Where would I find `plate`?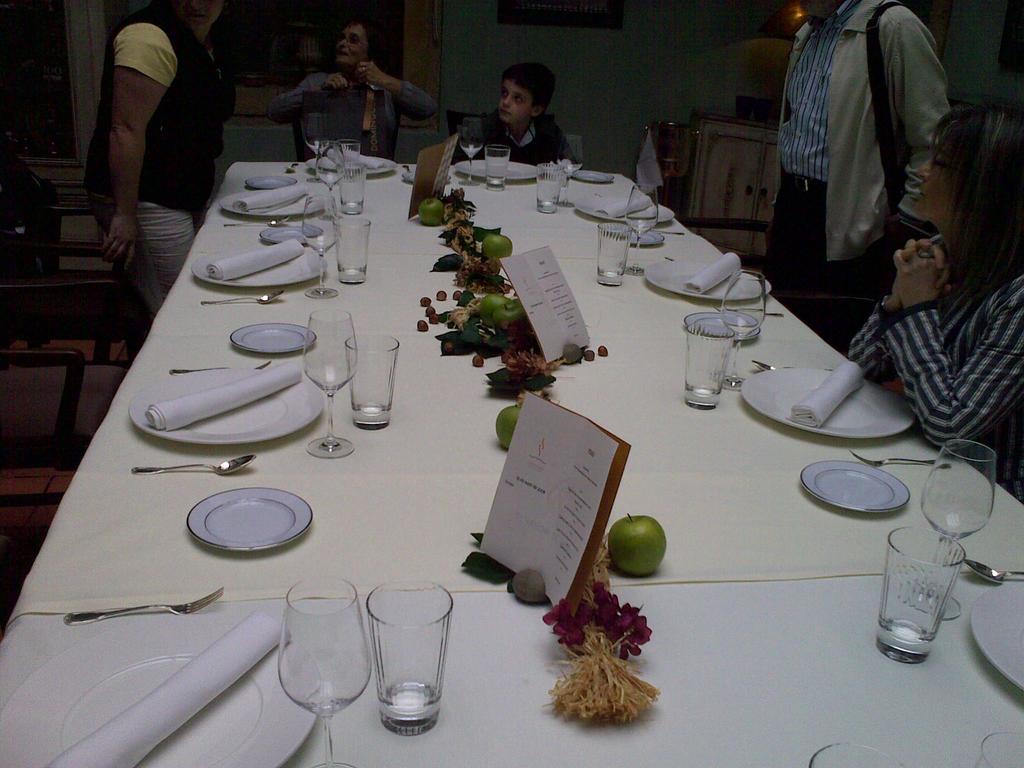
At {"x1": 575, "y1": 192, "x2": 675, "y2": 223}.
